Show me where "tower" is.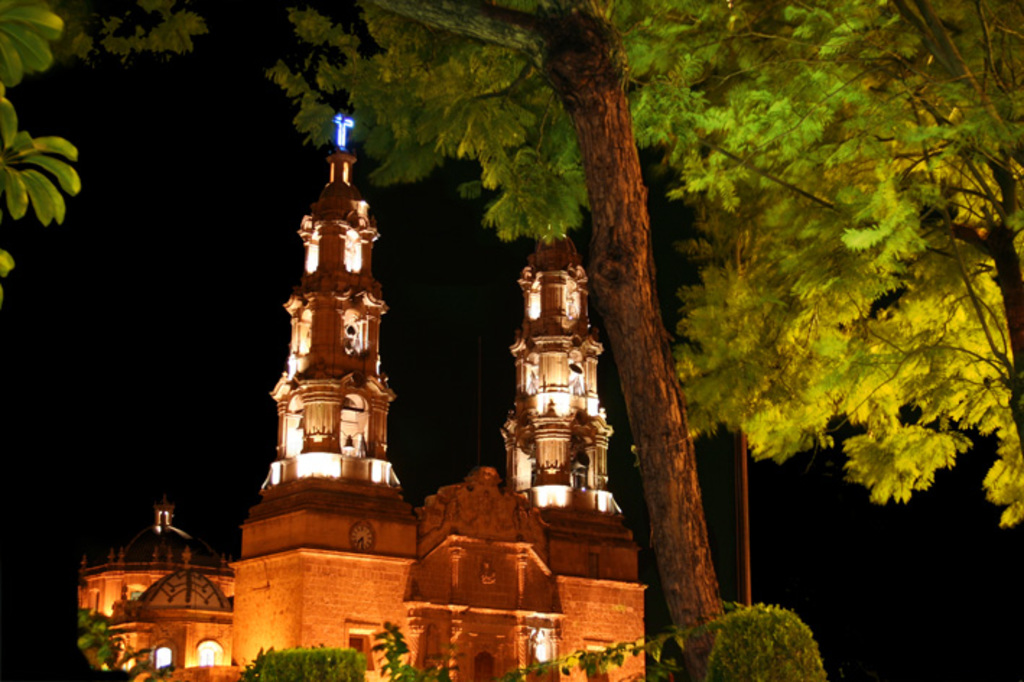
"tower" is at region(495, 204, 644, 601).
